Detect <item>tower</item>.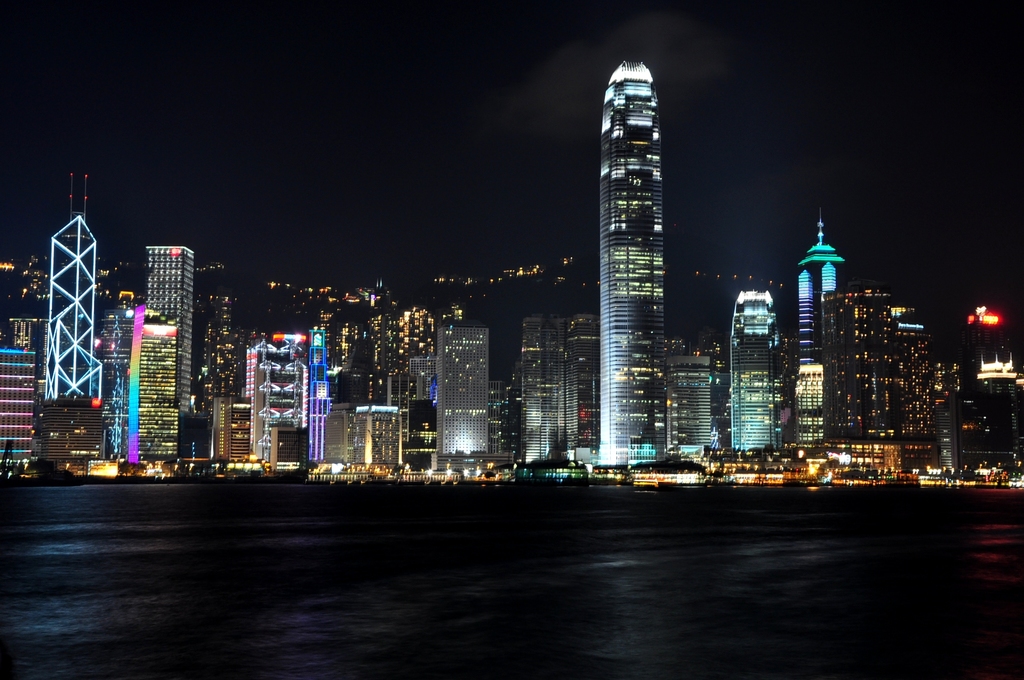
Detected at detection(565, 327, 600, 469).
